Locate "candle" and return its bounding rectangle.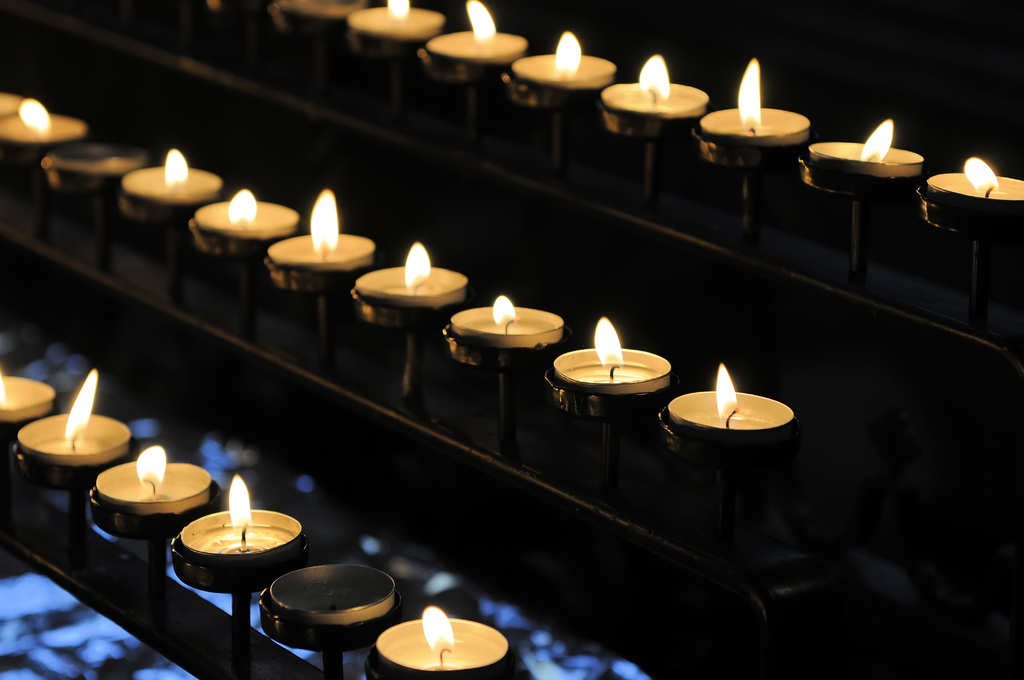
bbox=[666, 361, 794, 441].
